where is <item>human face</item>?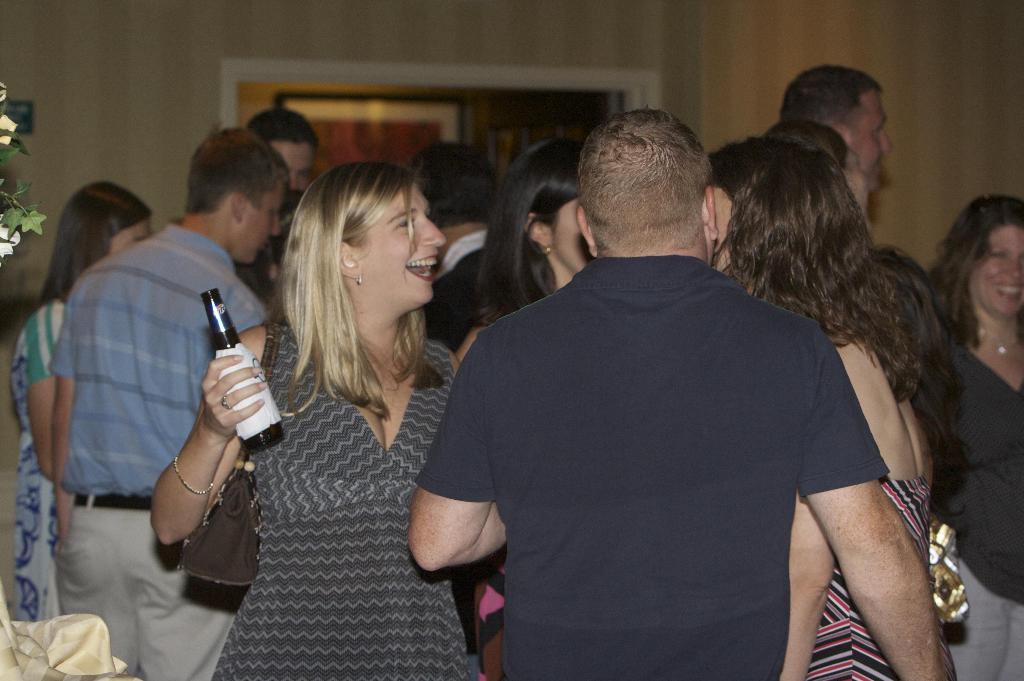
270 138 316 195.
